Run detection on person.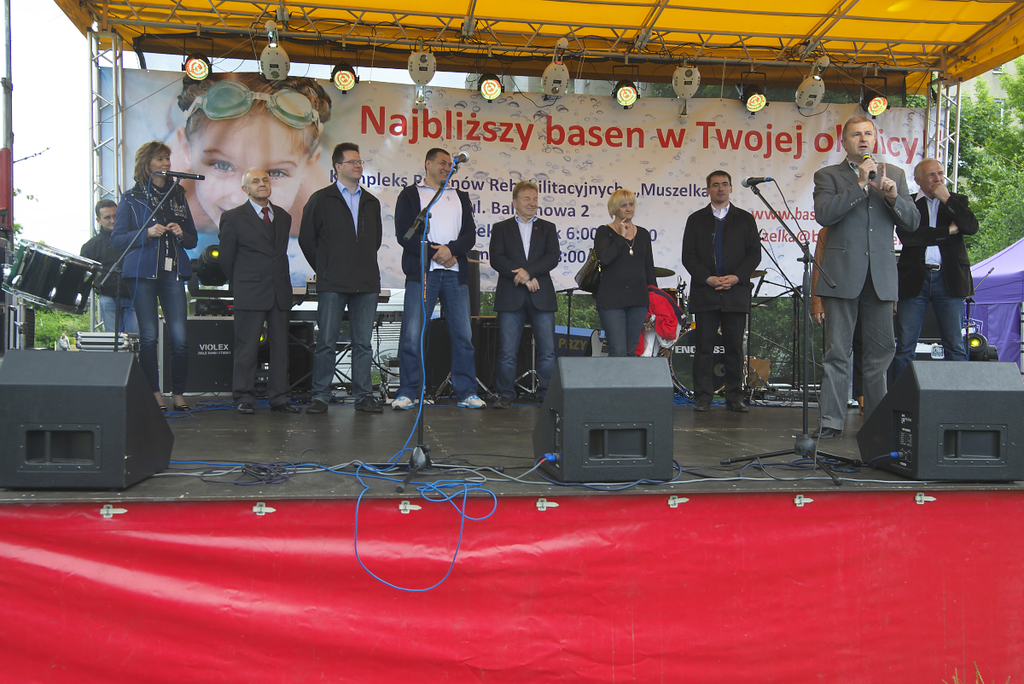
Result: <region>160, 71, 335, 263</region>.
